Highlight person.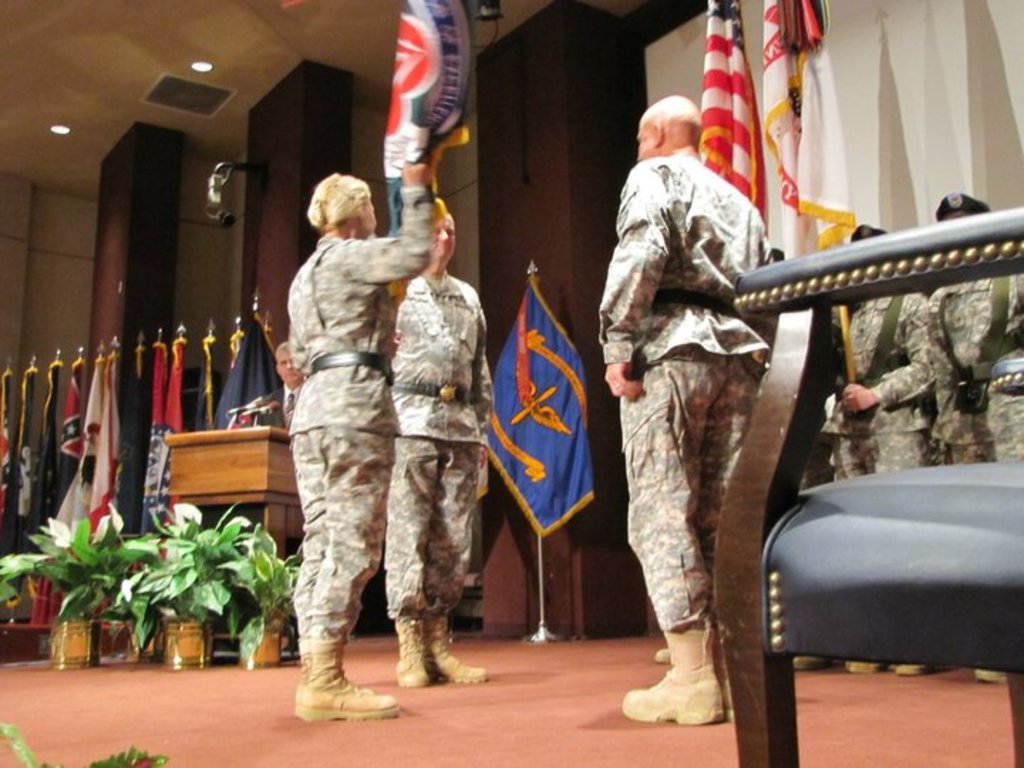
Highlighted region: box=[821, 225, 939, 681].
